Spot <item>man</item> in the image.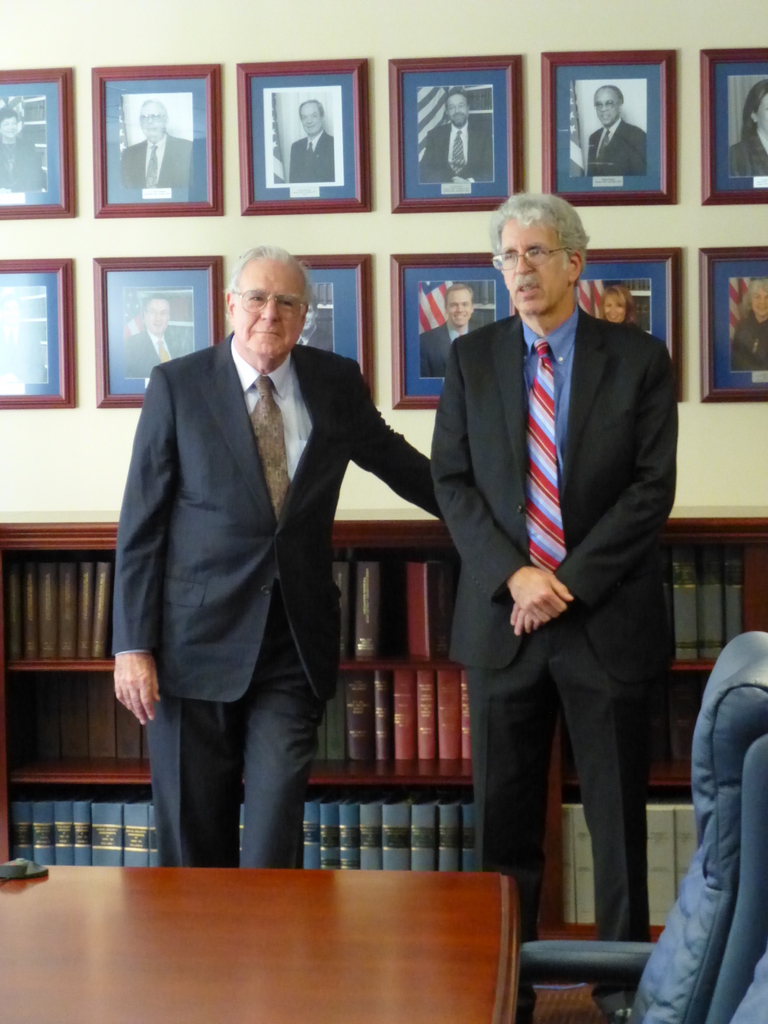
<item>man</item> found at x1=122 y1=101 x2=195 y2=200.
